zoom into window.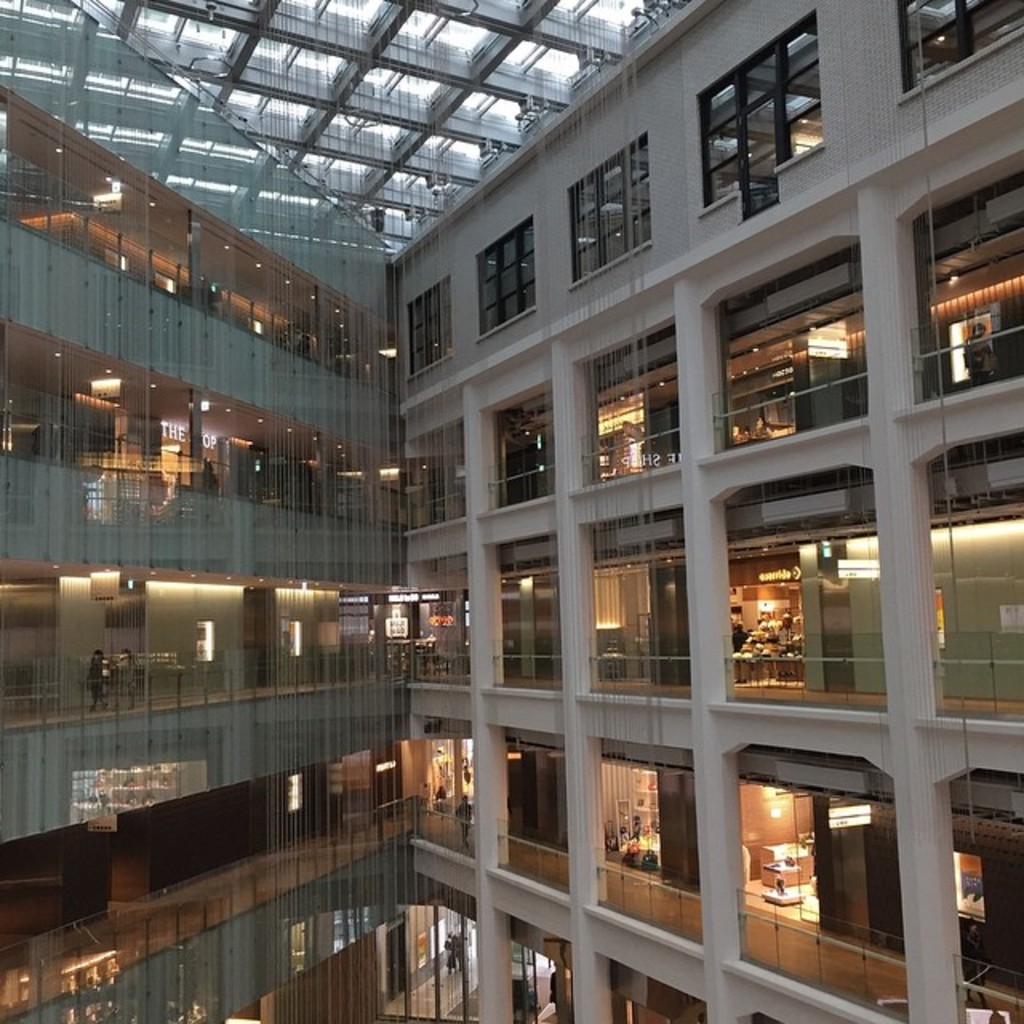
Zoom target: (490,530,566,693).
